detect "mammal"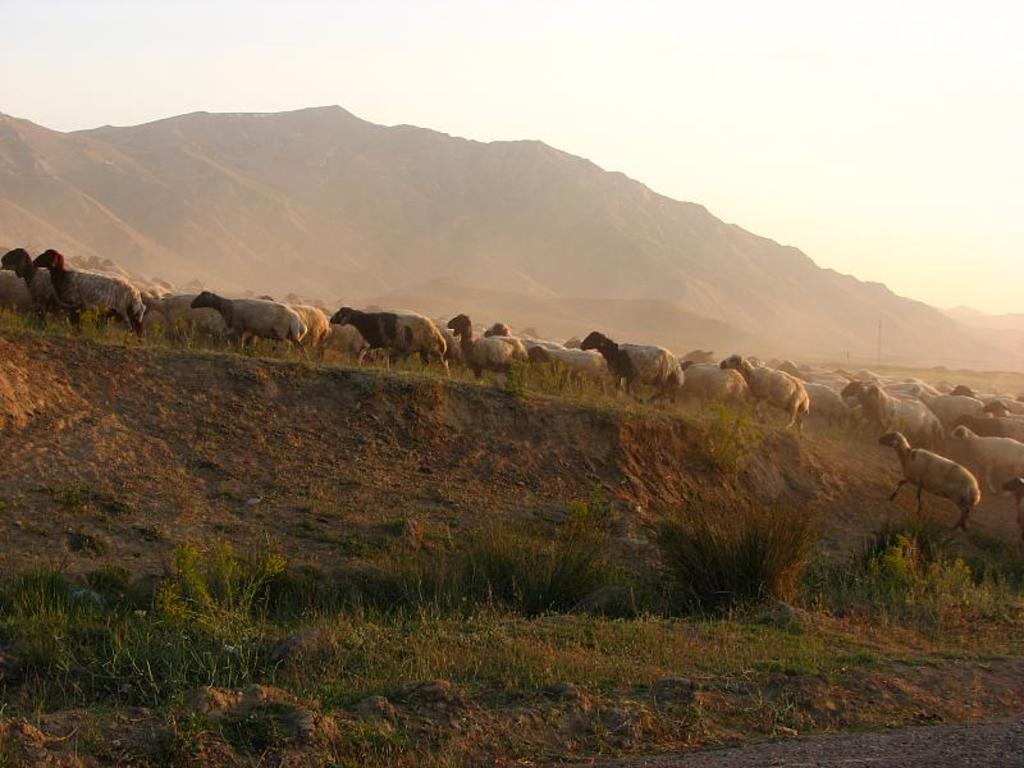
Rect(0, 250, 74, 329)
